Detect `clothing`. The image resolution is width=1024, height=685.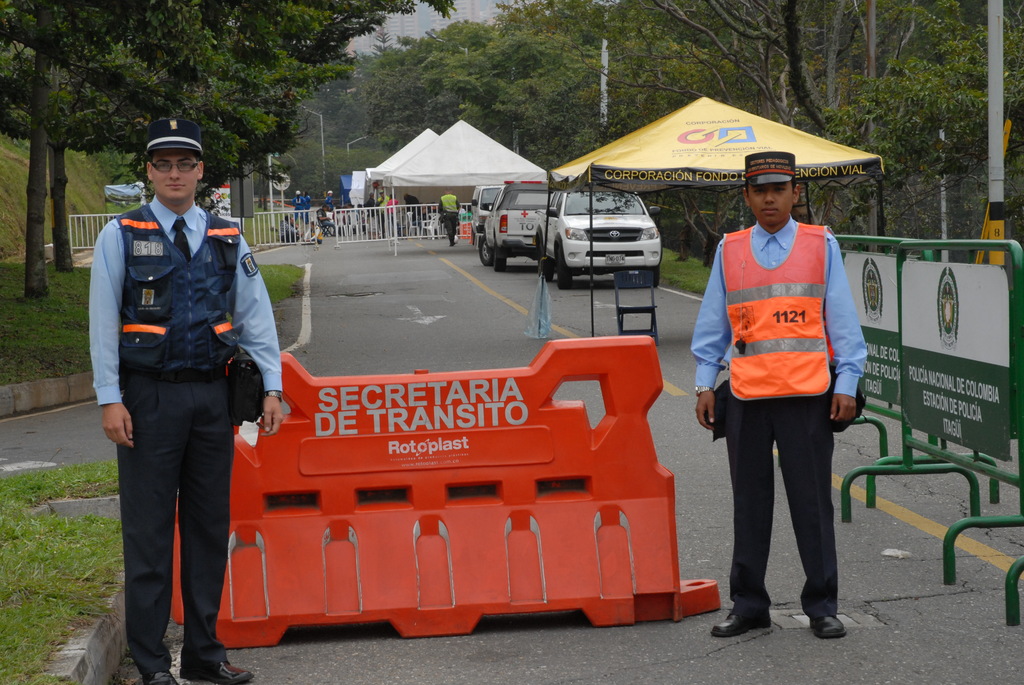
(left=320, top=194, right=337, bottom=207).
